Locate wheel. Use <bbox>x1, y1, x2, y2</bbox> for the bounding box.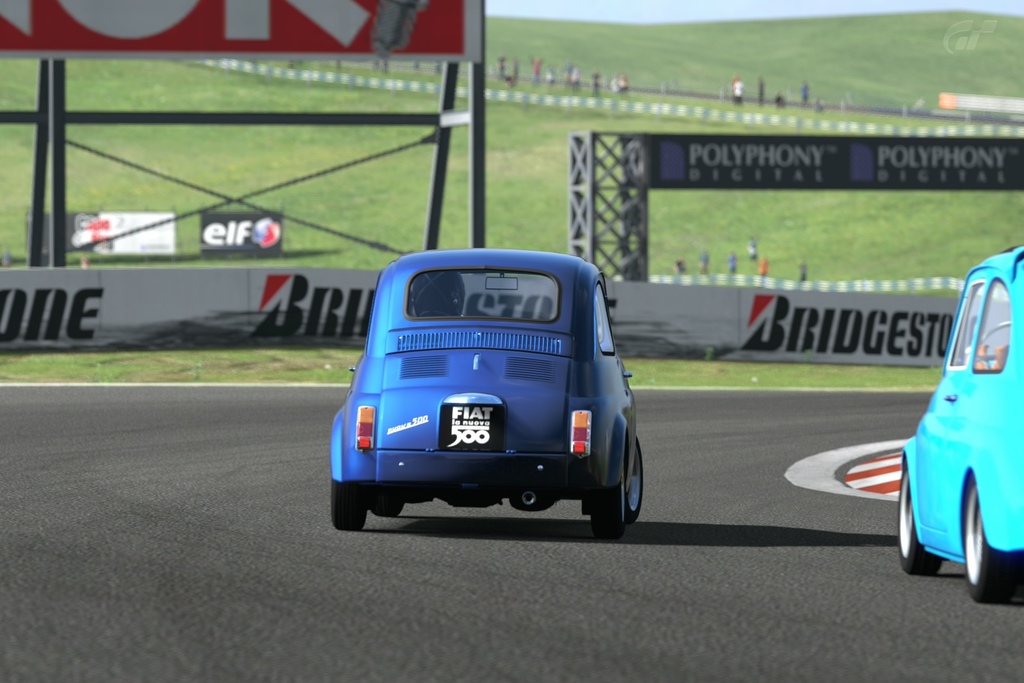
<bbox>884, 464, 943, 567</bbox>.
